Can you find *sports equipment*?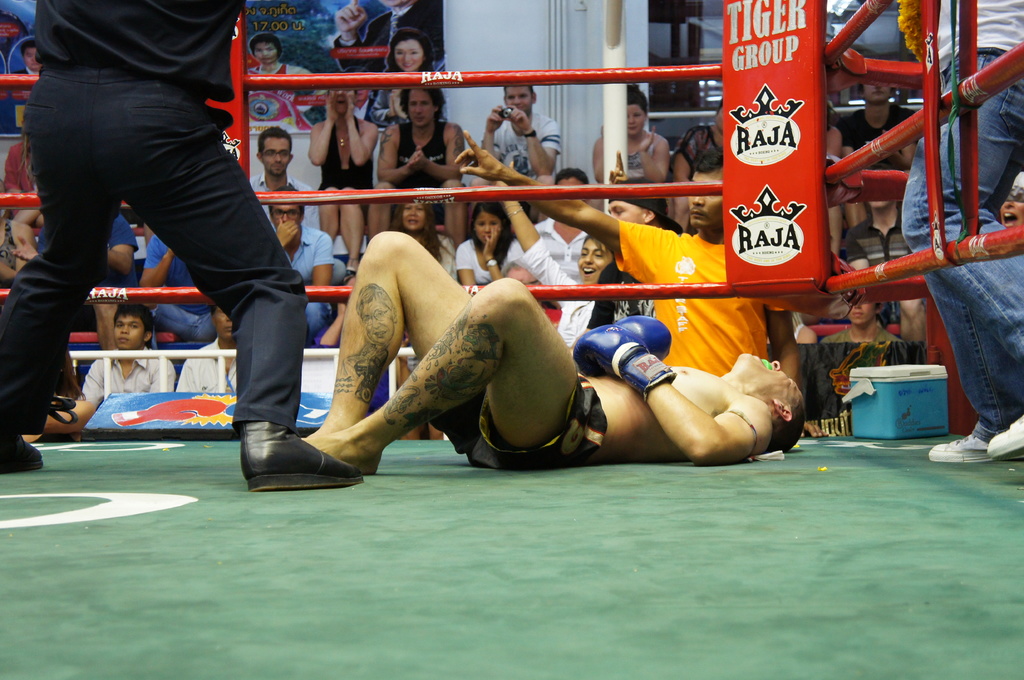
Yes, bounding box: x1=616 y1=317 x2=675 y2=365.
